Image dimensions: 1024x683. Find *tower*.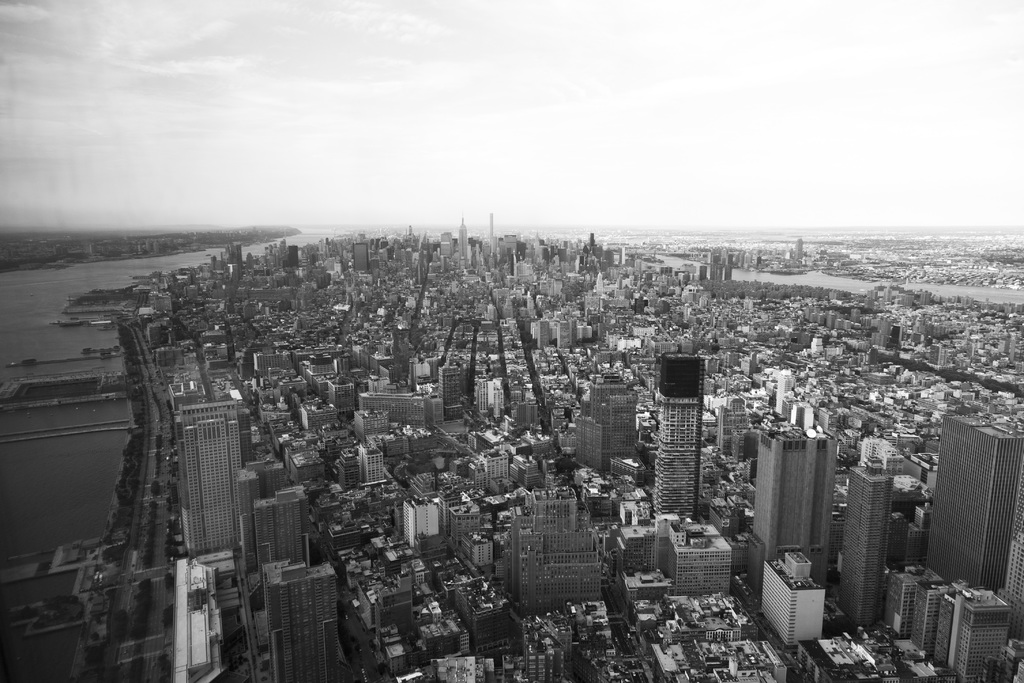
(831,450,884,630).
